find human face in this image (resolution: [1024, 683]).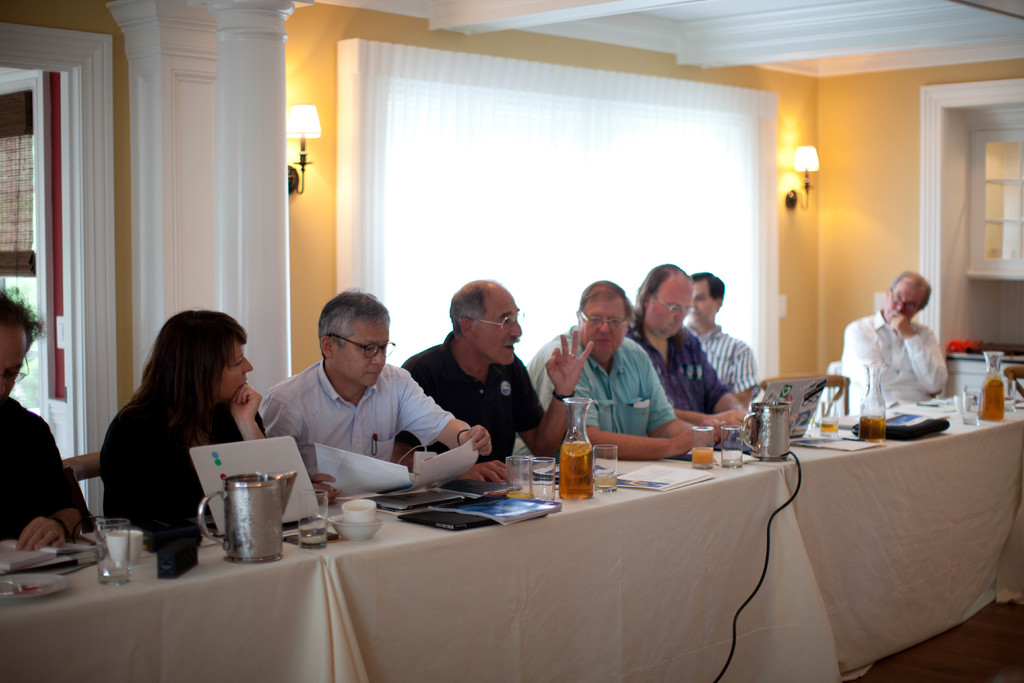
0 329 27 400.
